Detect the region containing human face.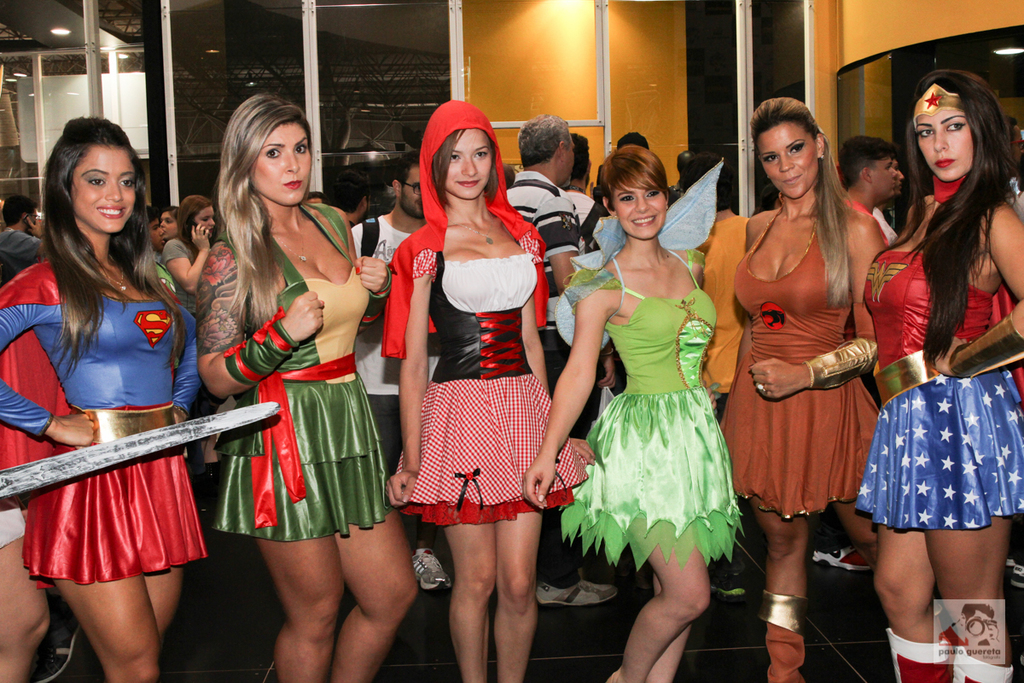
crop(449, 128, 492, 195).
